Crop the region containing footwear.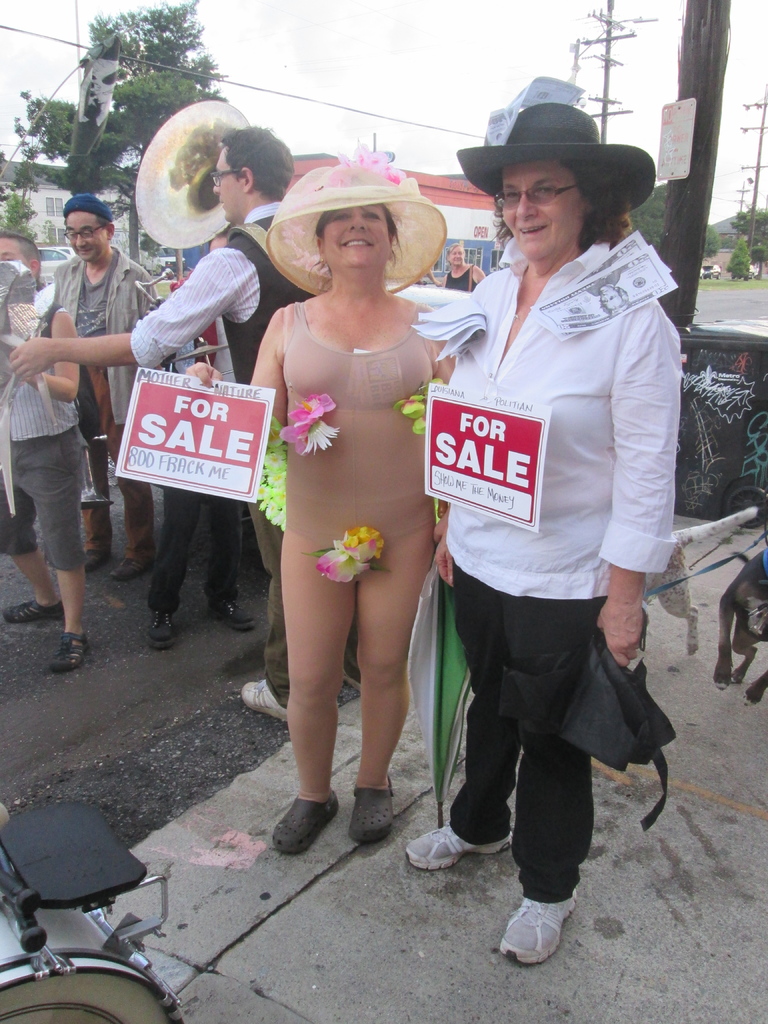
Crop region: bbox=[238, 681, 291, 723].
